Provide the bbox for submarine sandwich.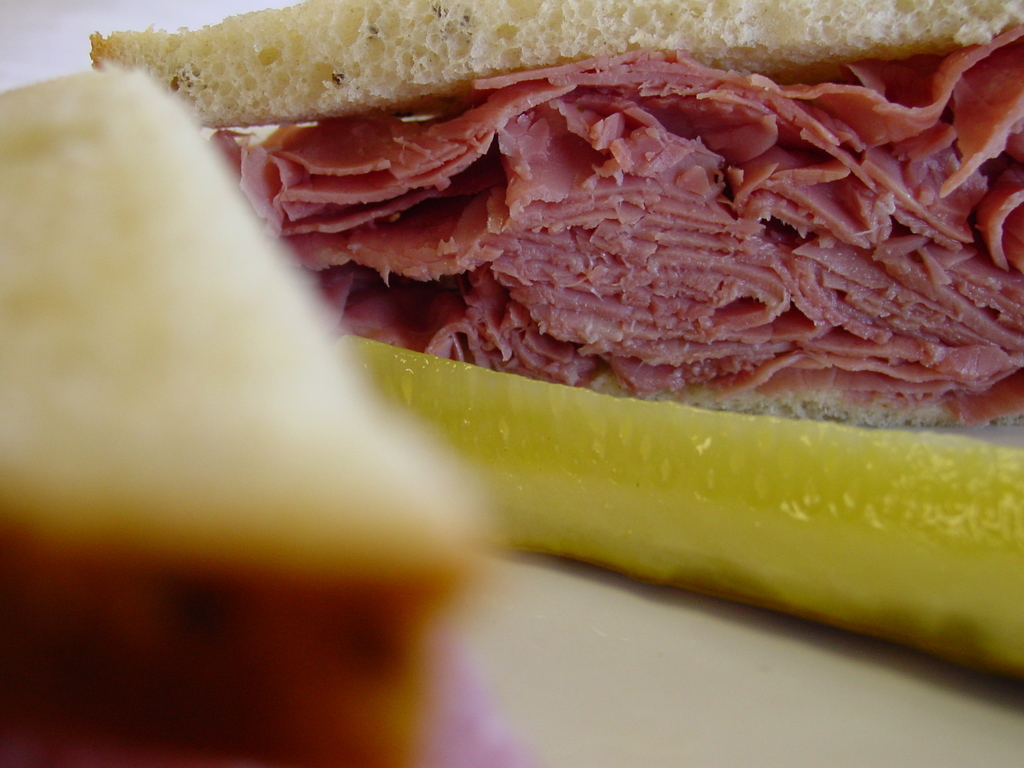
select_region(130, 0, 979, 383).
